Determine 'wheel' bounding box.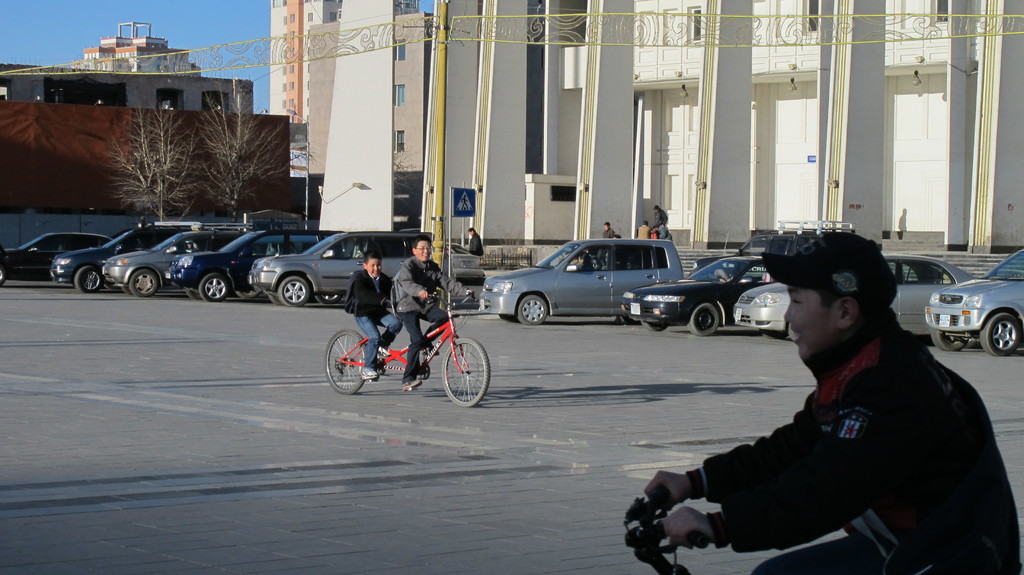
Determined: (500,314,513,321).
